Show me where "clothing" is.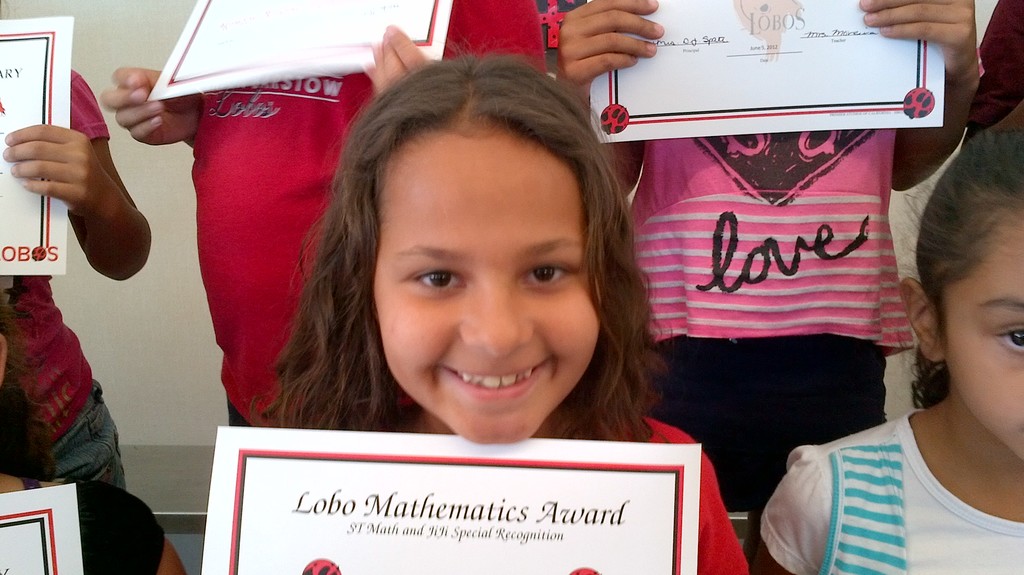
"clothing" is at box=[369, 414, 748, 574].
